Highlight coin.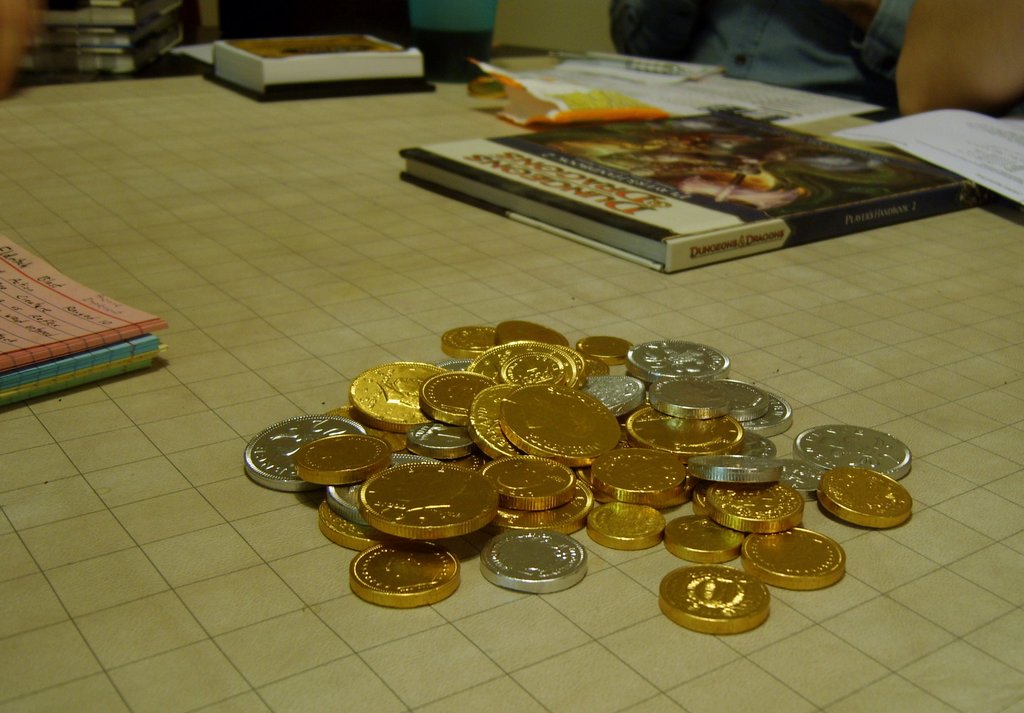
Highlighted region: (445,445,495,470).
